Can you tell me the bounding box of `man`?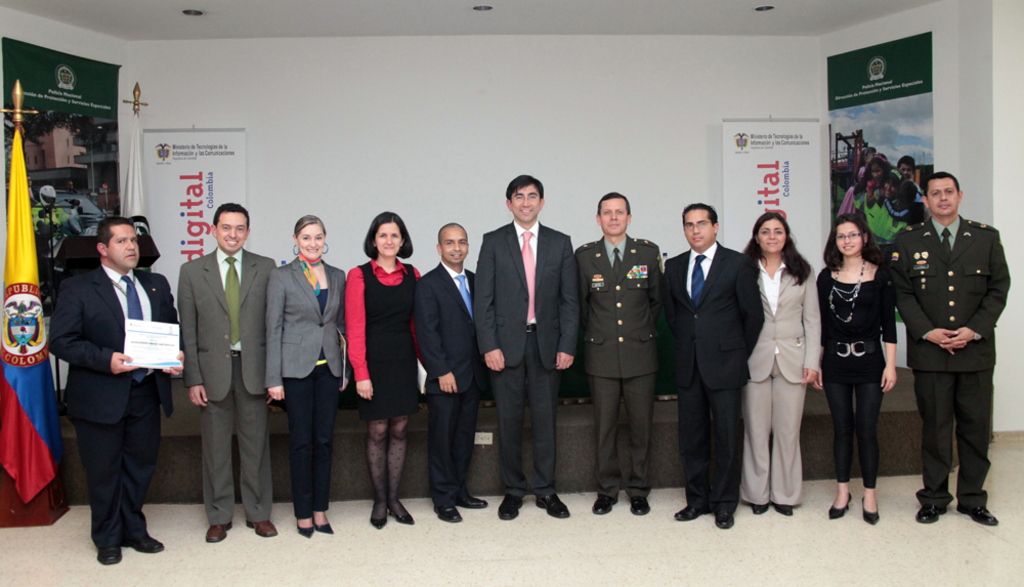
pyautogui.locateOnScreen(574, 192, 665, 514).
